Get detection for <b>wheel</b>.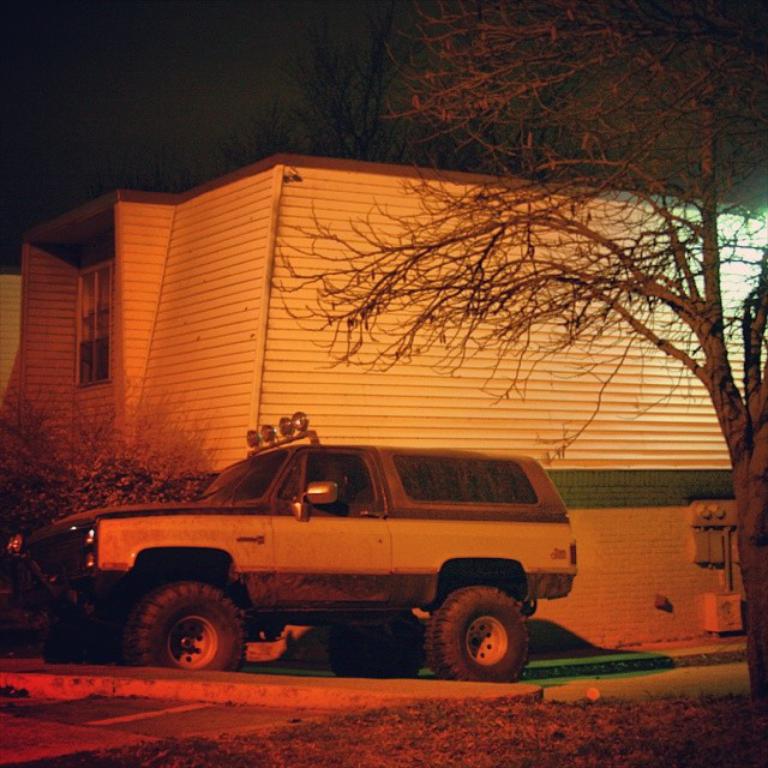
Detection: detection(427, 584, 535, 683).
